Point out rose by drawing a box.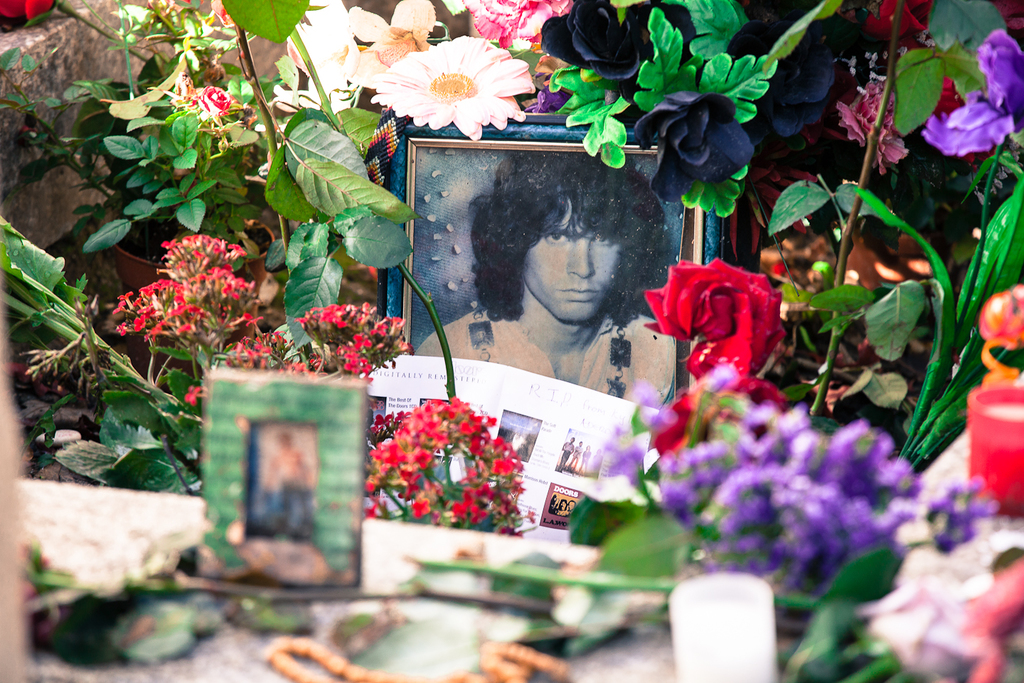
locate(725, 18, 839, 141).
